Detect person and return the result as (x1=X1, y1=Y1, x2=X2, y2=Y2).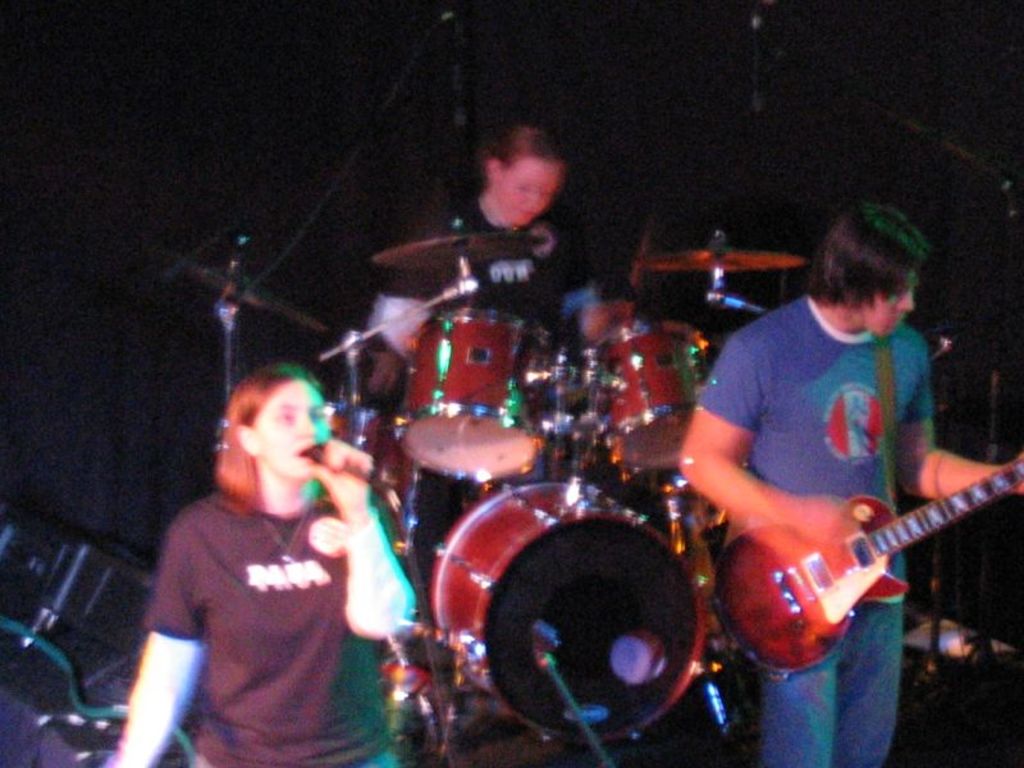
(x1=376, y1=123, x2=609, y2=357).
